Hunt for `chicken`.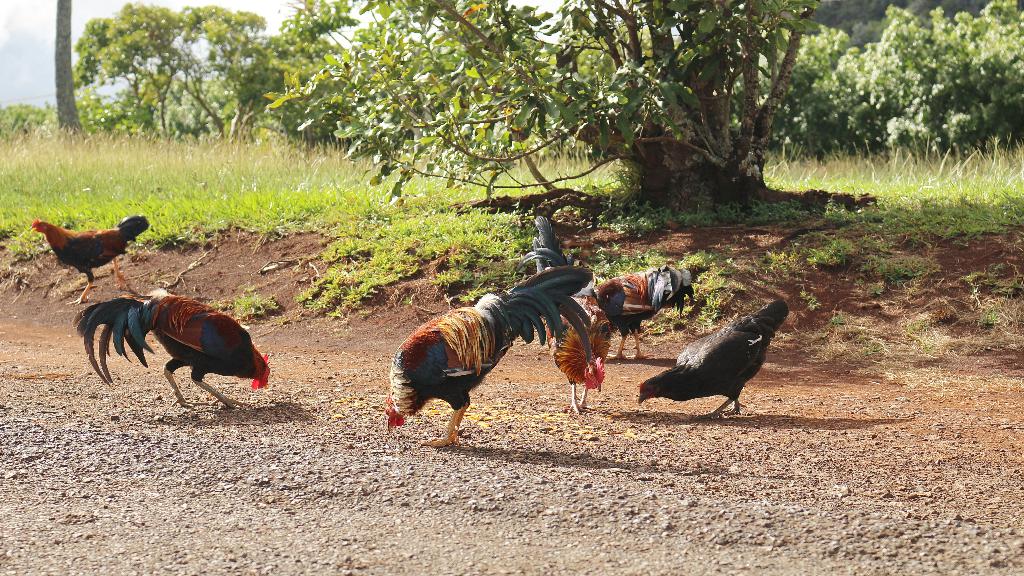
Hunted down at l=519, t=205, r=572, b=273.
